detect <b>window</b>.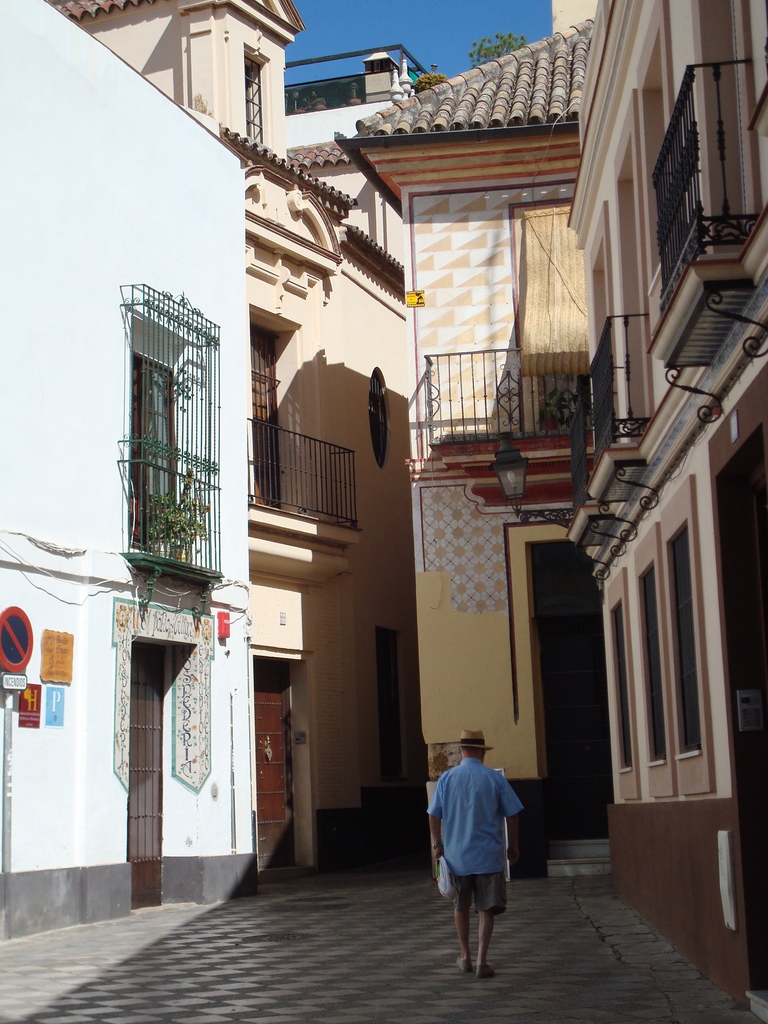
Detected at 125/349/217/584.
